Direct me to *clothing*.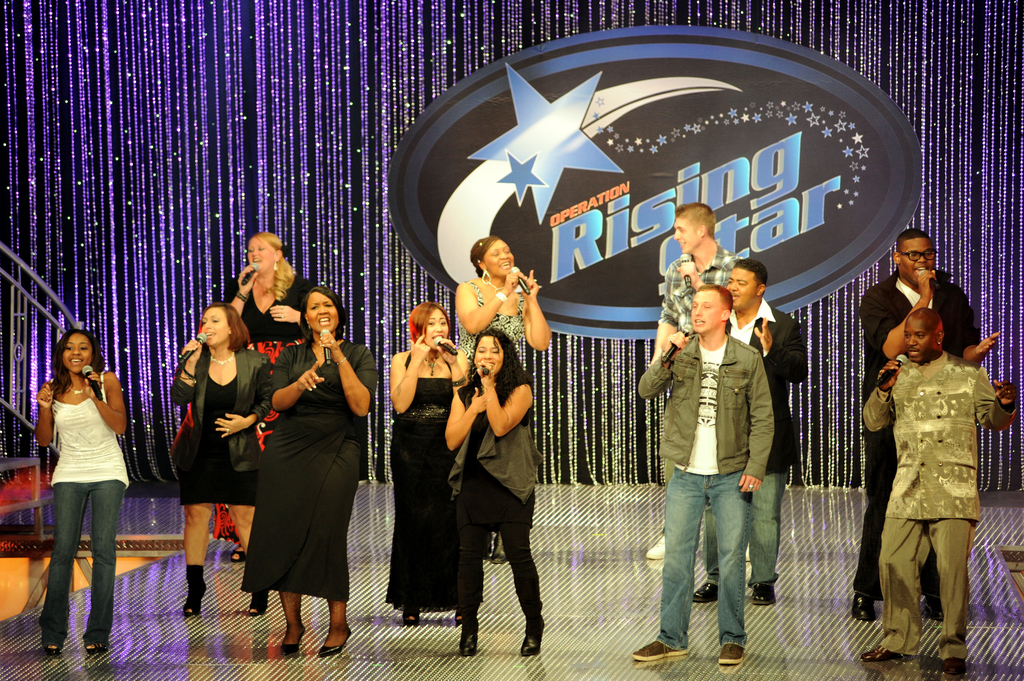
Direction: 662/247/747/536.
